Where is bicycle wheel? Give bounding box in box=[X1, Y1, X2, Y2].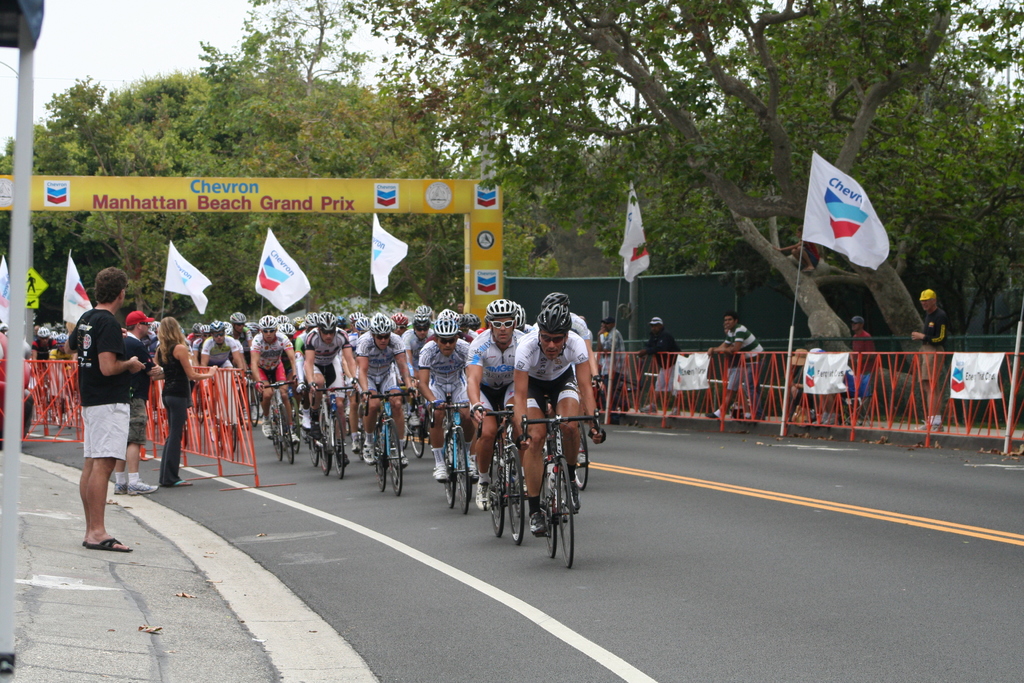
box=[325, 417, 348, 480].
